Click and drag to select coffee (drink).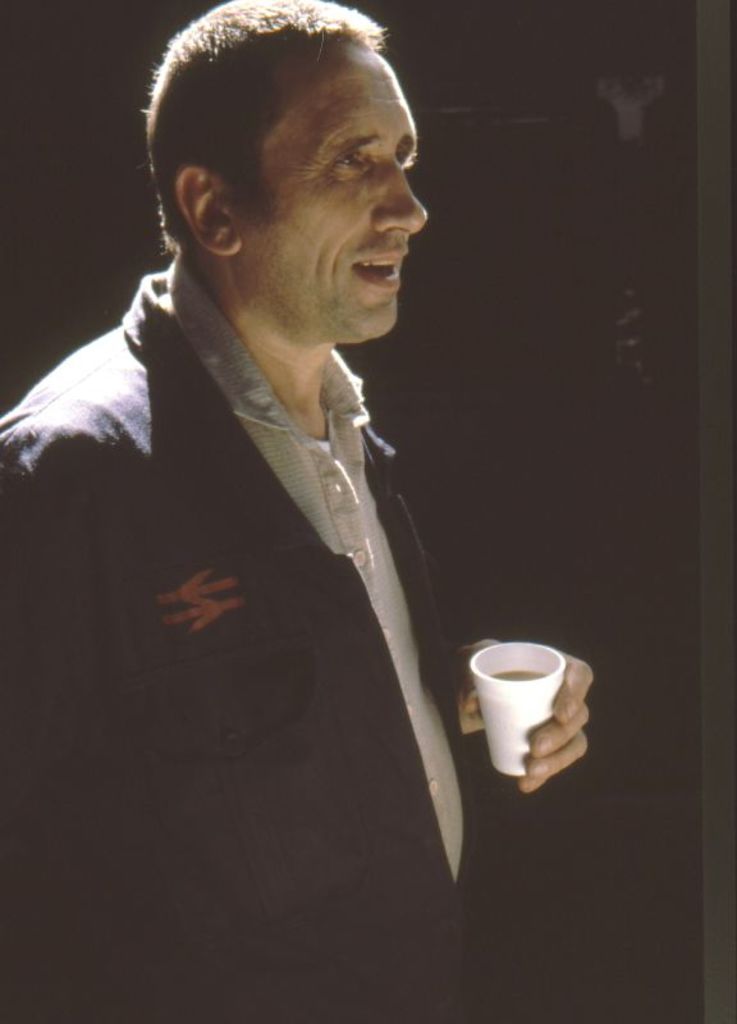
Selection: (left=498, top=668, right=548, bottom=685).
